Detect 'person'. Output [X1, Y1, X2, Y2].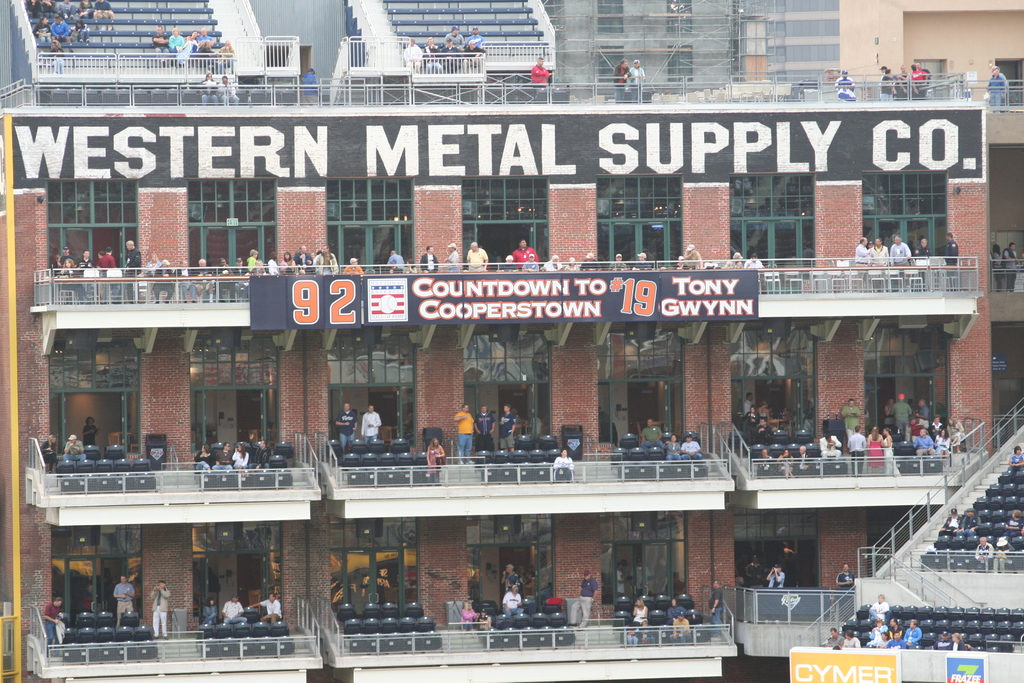
[217, 74, 238, 104].
